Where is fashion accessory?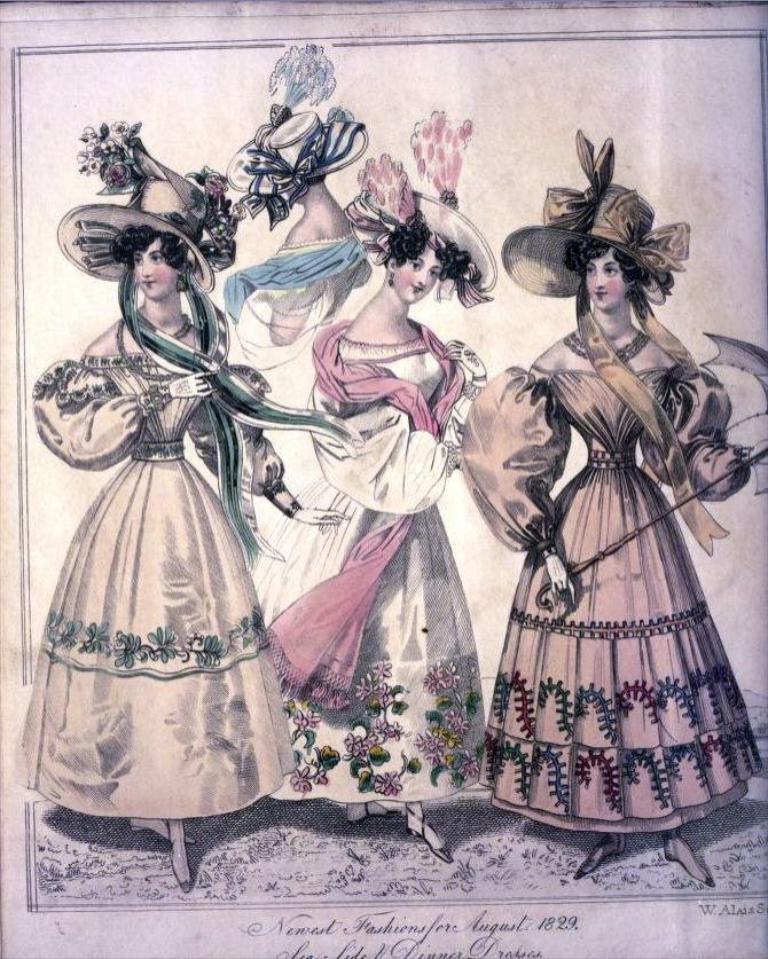
[left=440, top=337, right=487, bottom=382].
